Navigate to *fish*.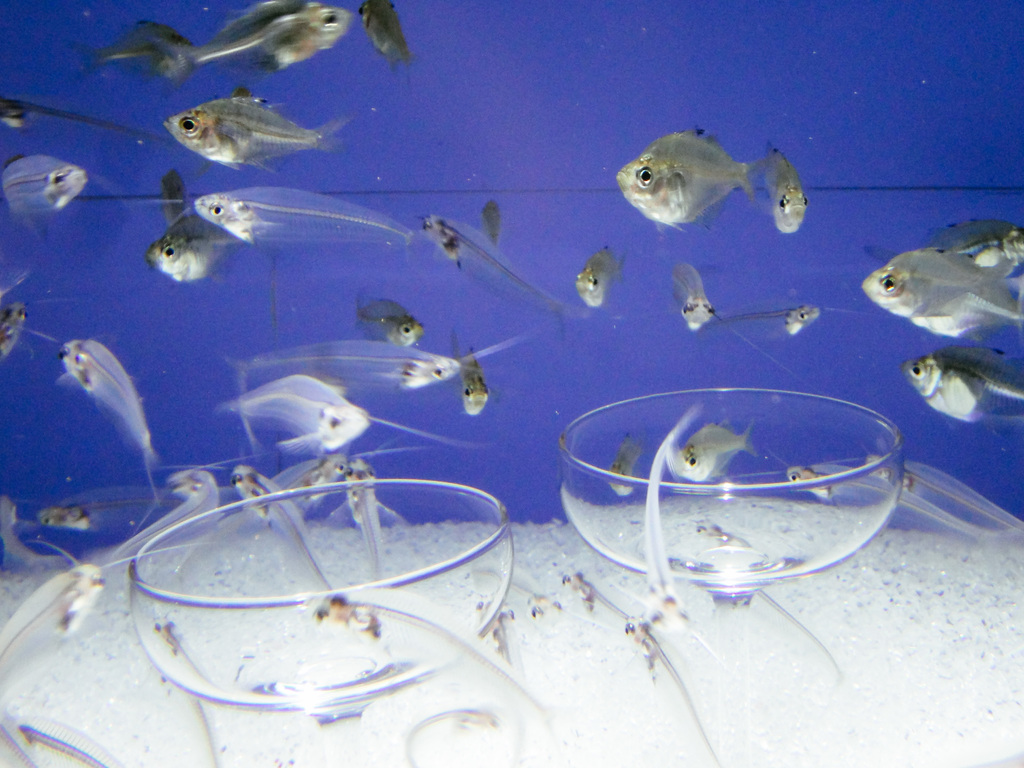
Navigation target: BBox(911, 218, 1023, 267).
